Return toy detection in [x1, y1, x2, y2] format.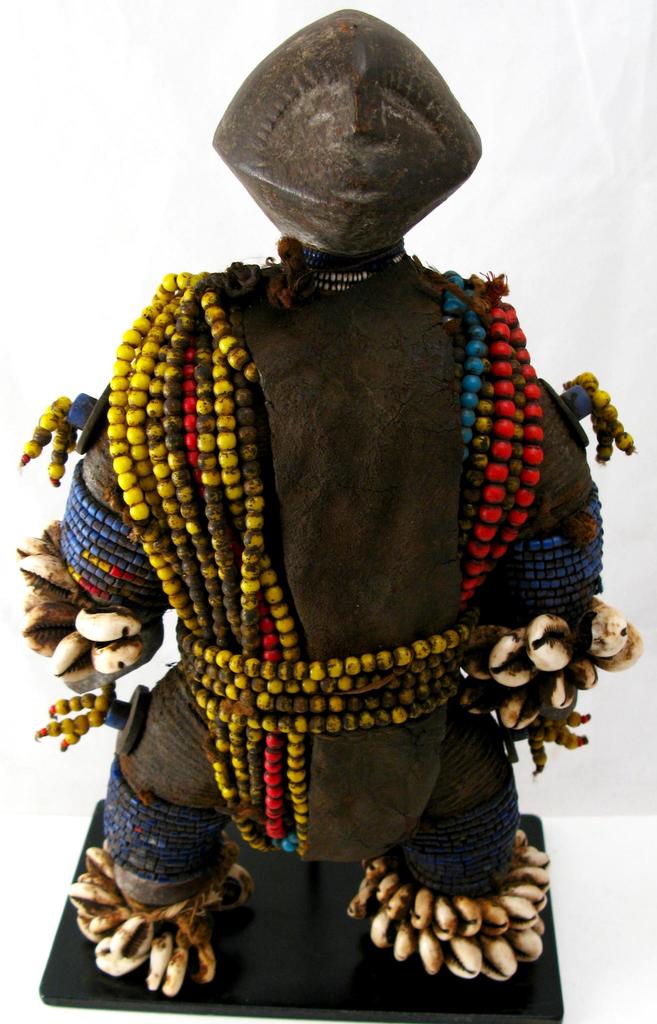
[0, 0, 654, 1023].
